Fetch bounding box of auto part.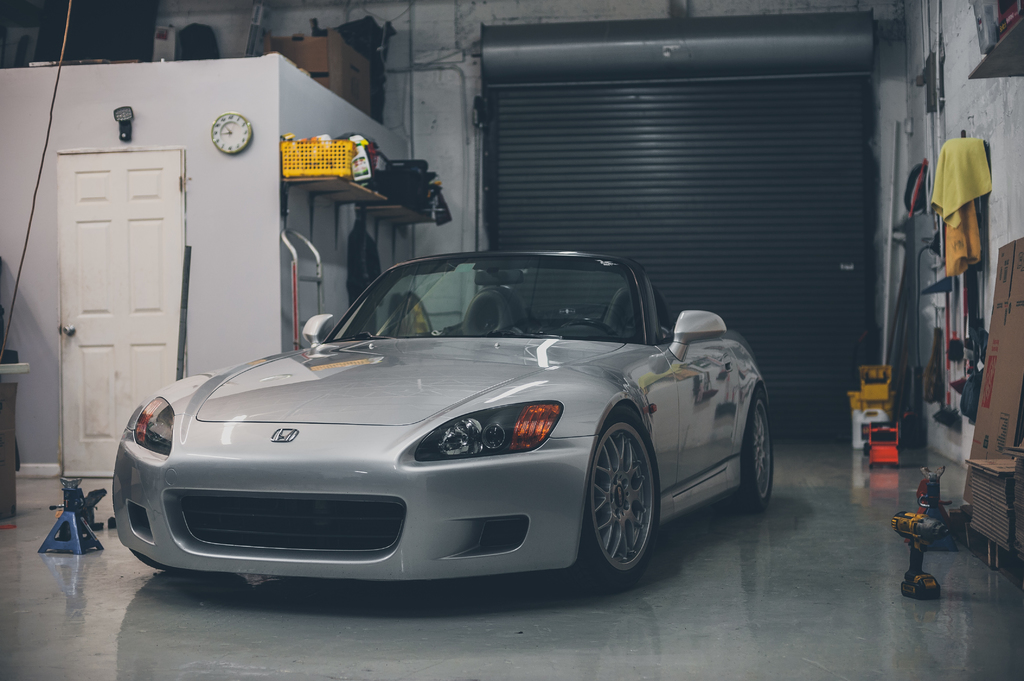
Bbox: (388,396,567,468).
